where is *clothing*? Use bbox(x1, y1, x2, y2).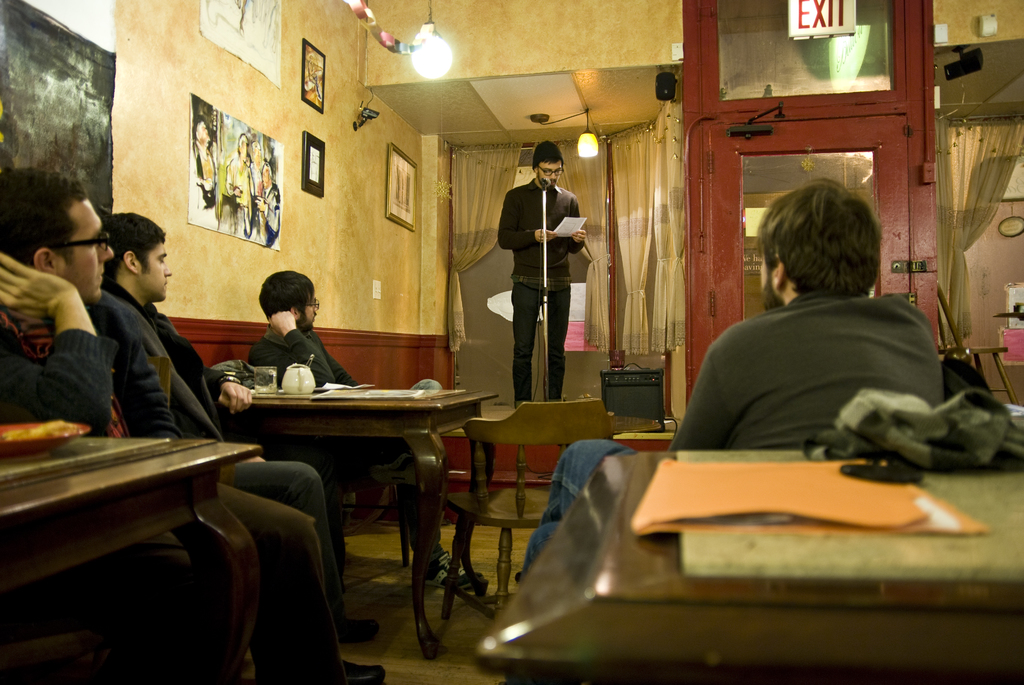
bbox(250, 161, 259, 200).
